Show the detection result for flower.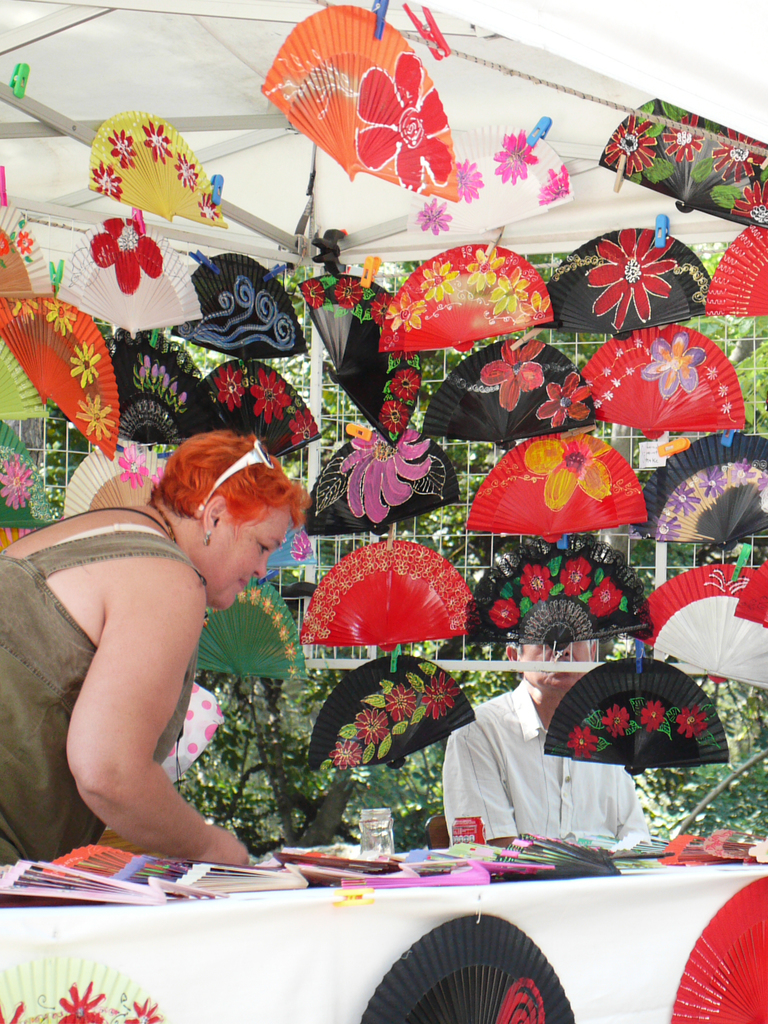
<bbox>494, 124, 536, 181</bbox>.
